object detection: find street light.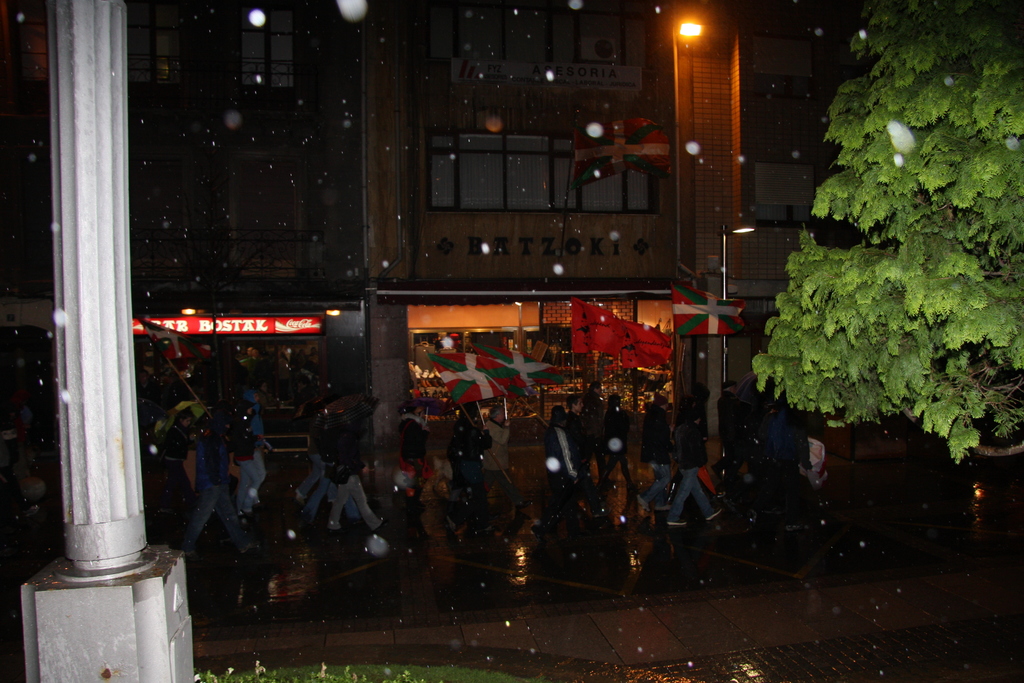
l=717, t=218, r=758, b=386.
